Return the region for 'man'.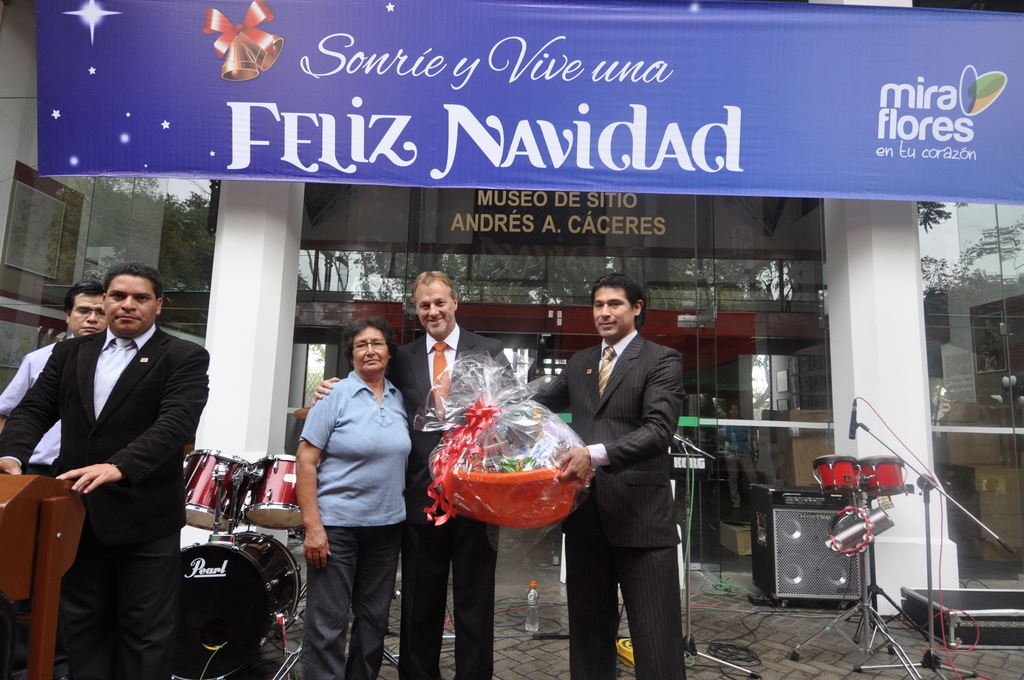
detection(492, 274, 687, 679).
